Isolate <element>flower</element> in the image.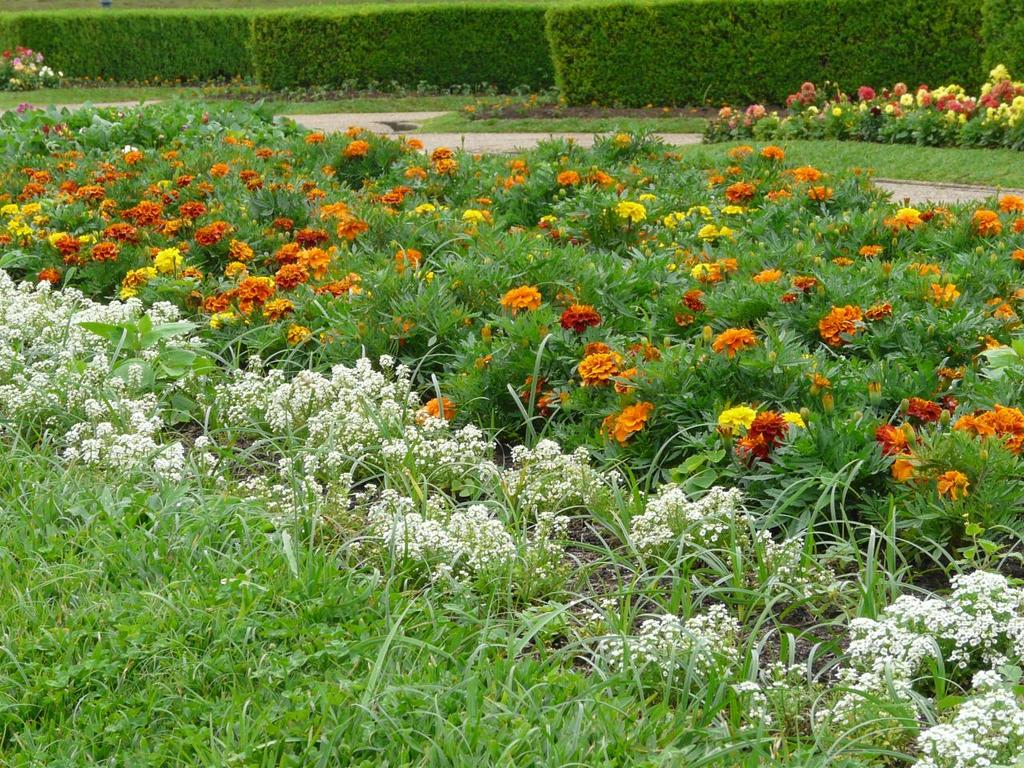
Isolated region: Rect(929, 282, 961, 305).
